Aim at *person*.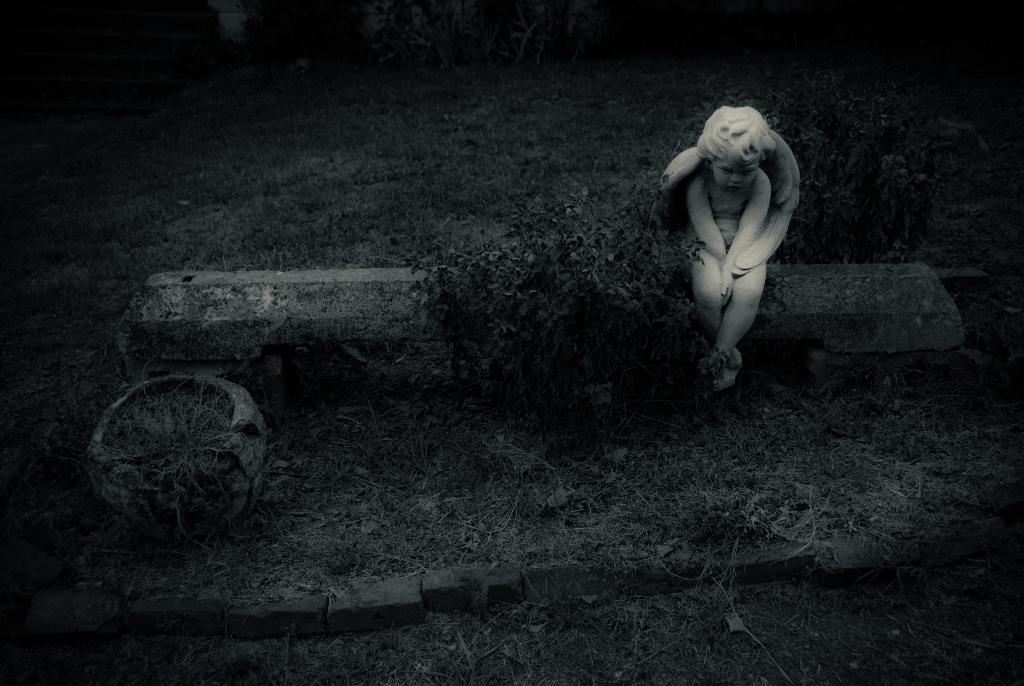
Aimed at box=[658, 72, 801, 391].
